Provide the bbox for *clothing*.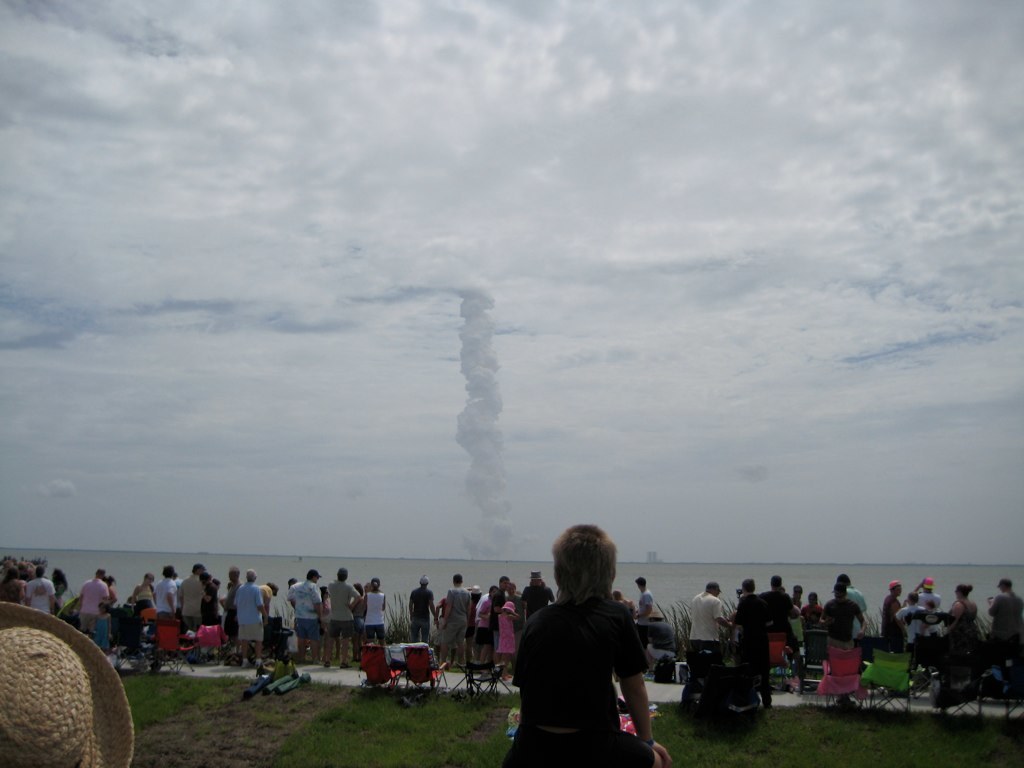
25:576:54:618.
